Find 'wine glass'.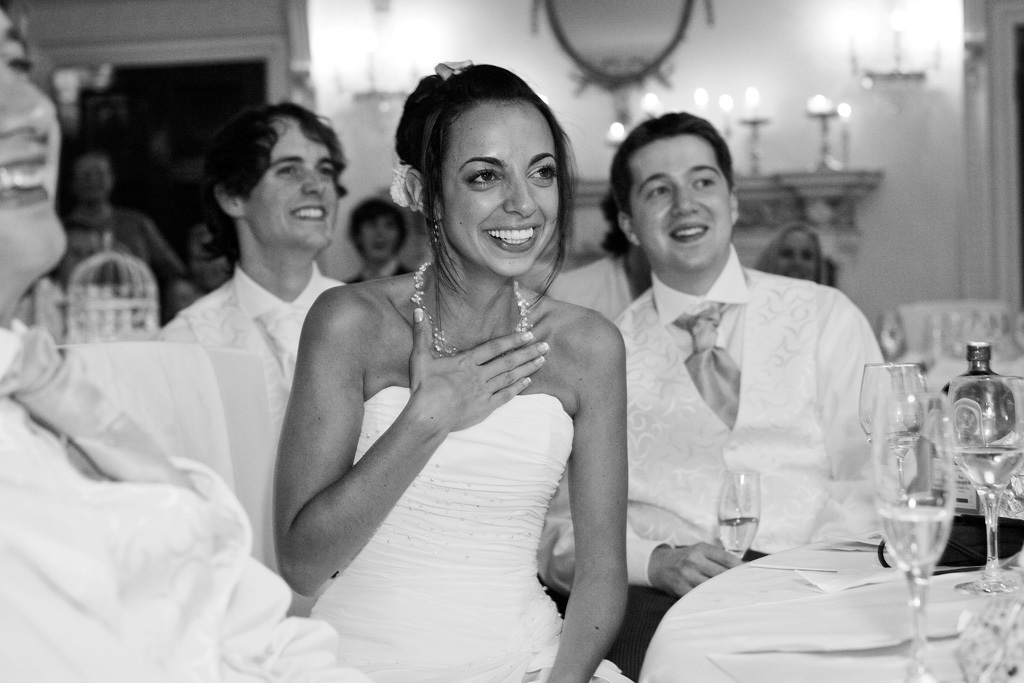
719,476,759,564.
